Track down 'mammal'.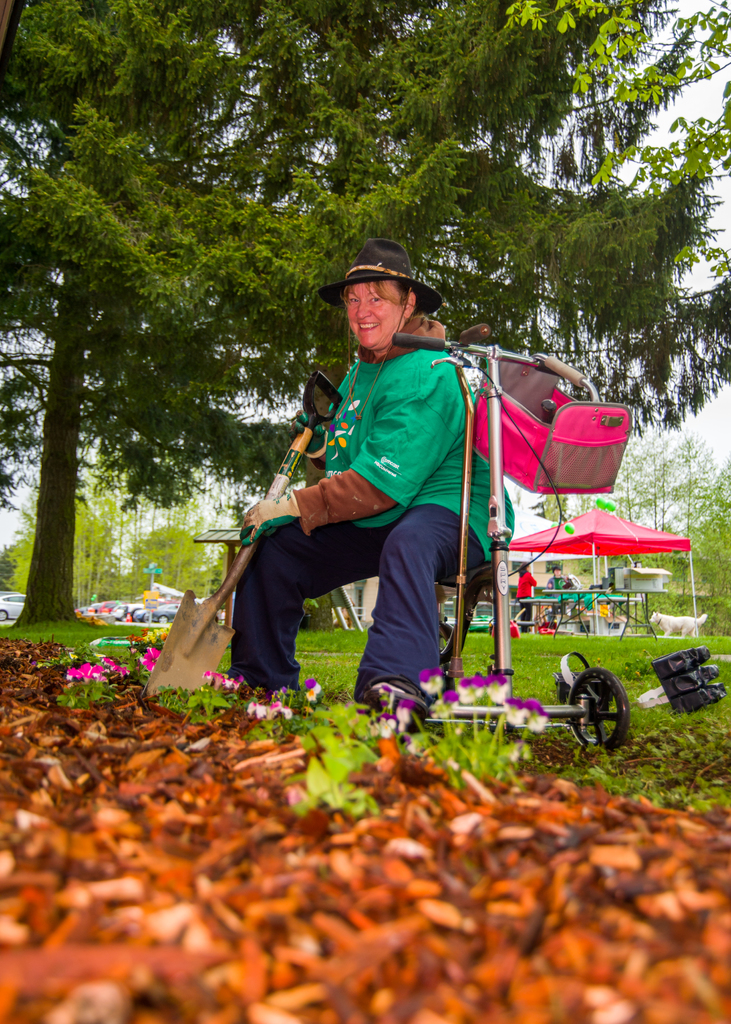
Tracked to bbox(648, 609, 706, 634).
